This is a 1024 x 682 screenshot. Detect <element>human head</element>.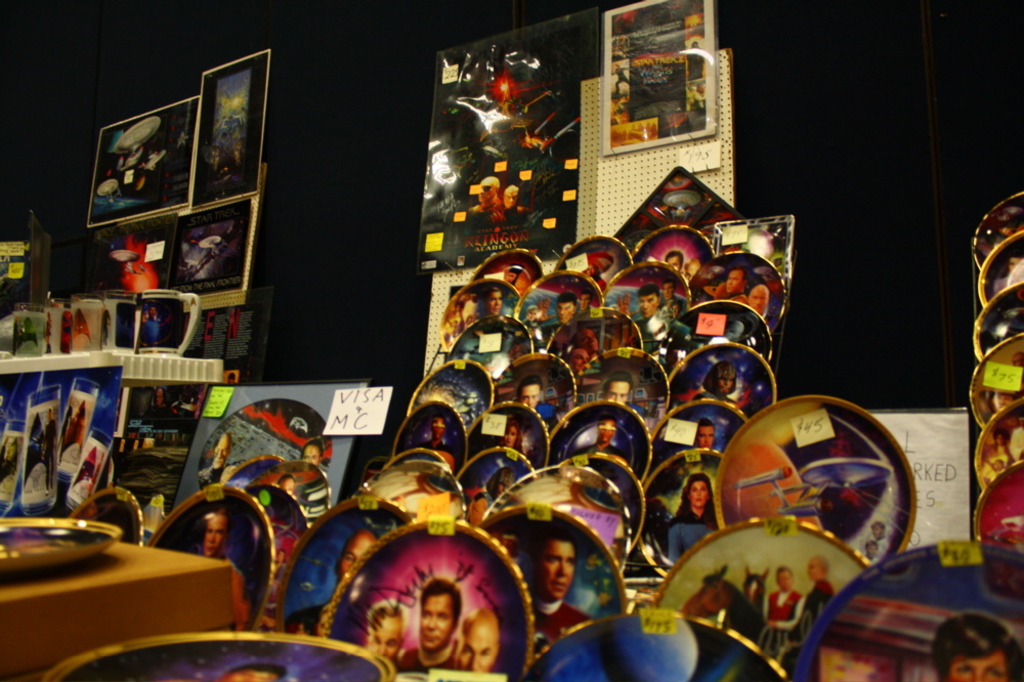
region(776, 563, 794, 591).
